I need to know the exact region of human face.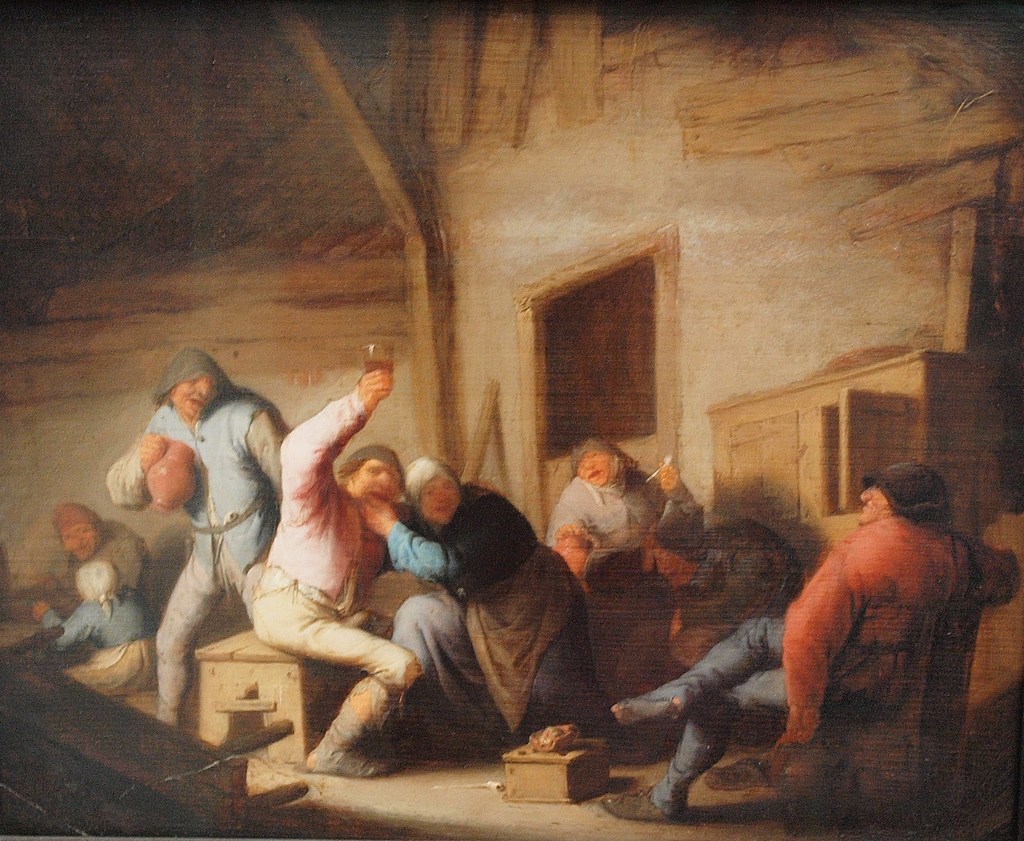
Region: left=861, top=478, right=888, bottom=523.
